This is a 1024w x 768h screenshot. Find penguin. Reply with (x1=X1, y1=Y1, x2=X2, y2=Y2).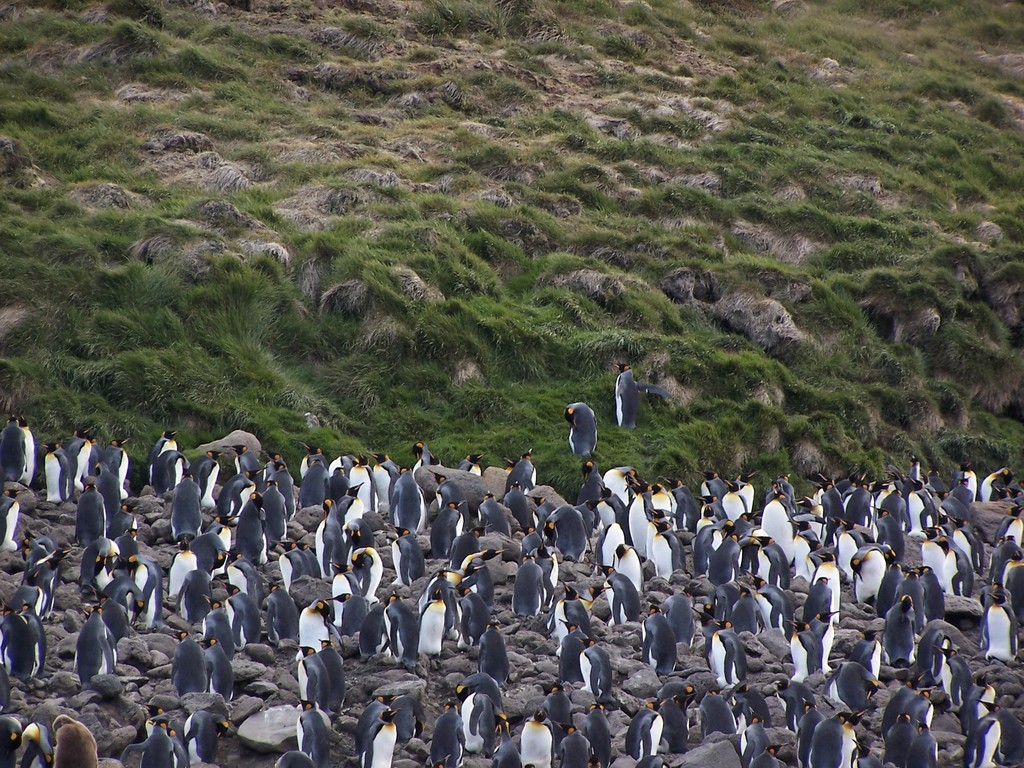
(x1=747, y1=533, x2=790, y2=603).
